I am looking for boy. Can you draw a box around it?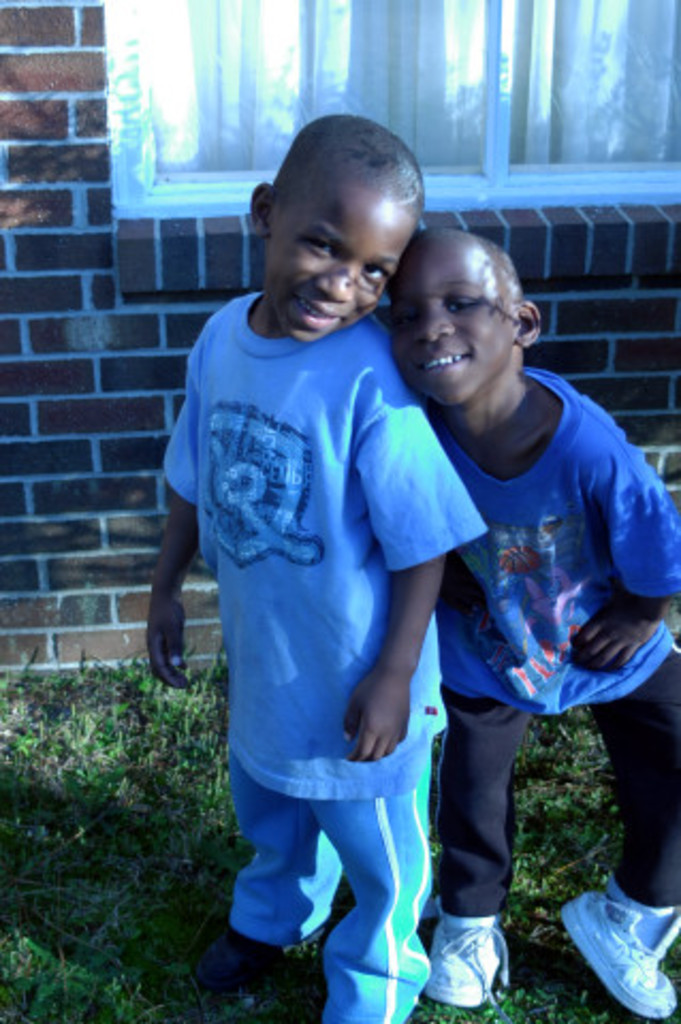
Sure, the bounding box is (154,137,532,996).
